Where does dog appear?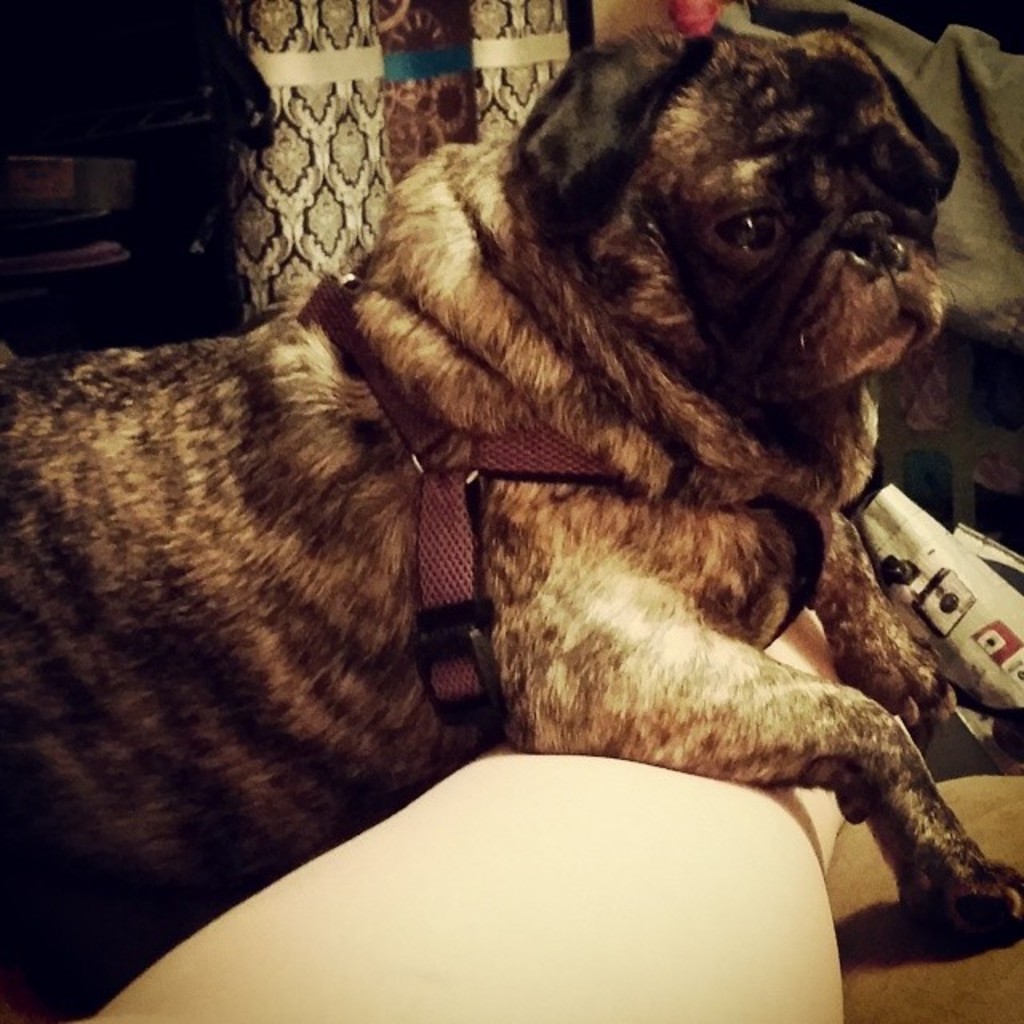
Appears at {"left": 0, "top": 27, "right": 1022, "bottom": 931}.
